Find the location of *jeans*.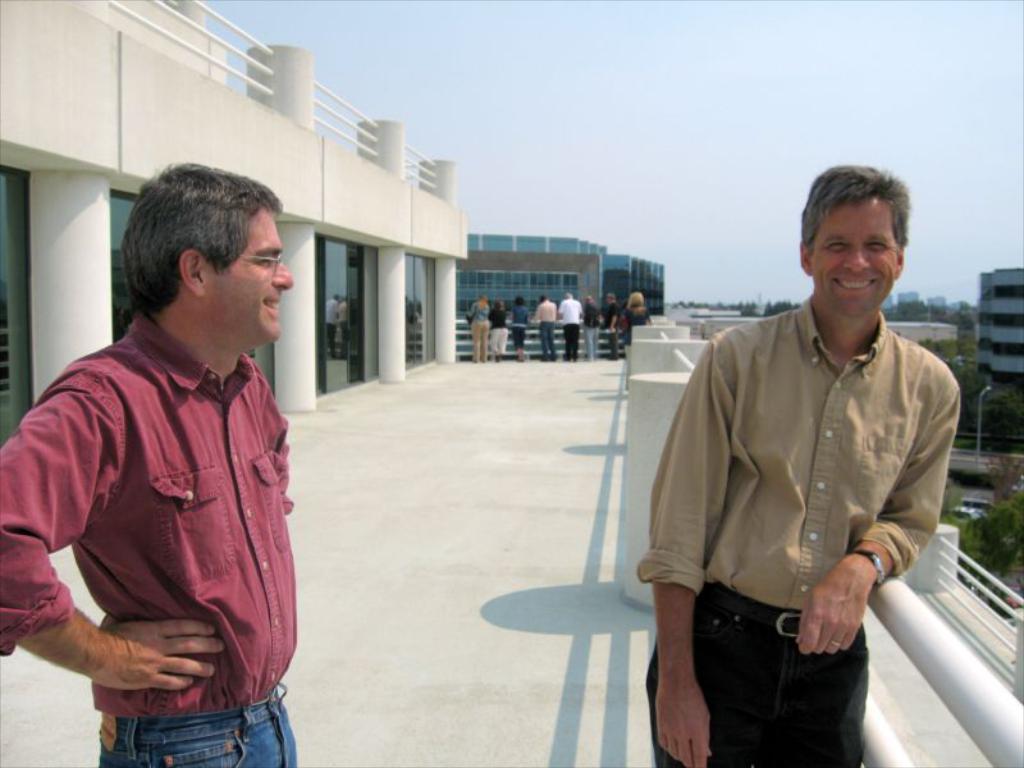
Location: 689,605,881,756.
